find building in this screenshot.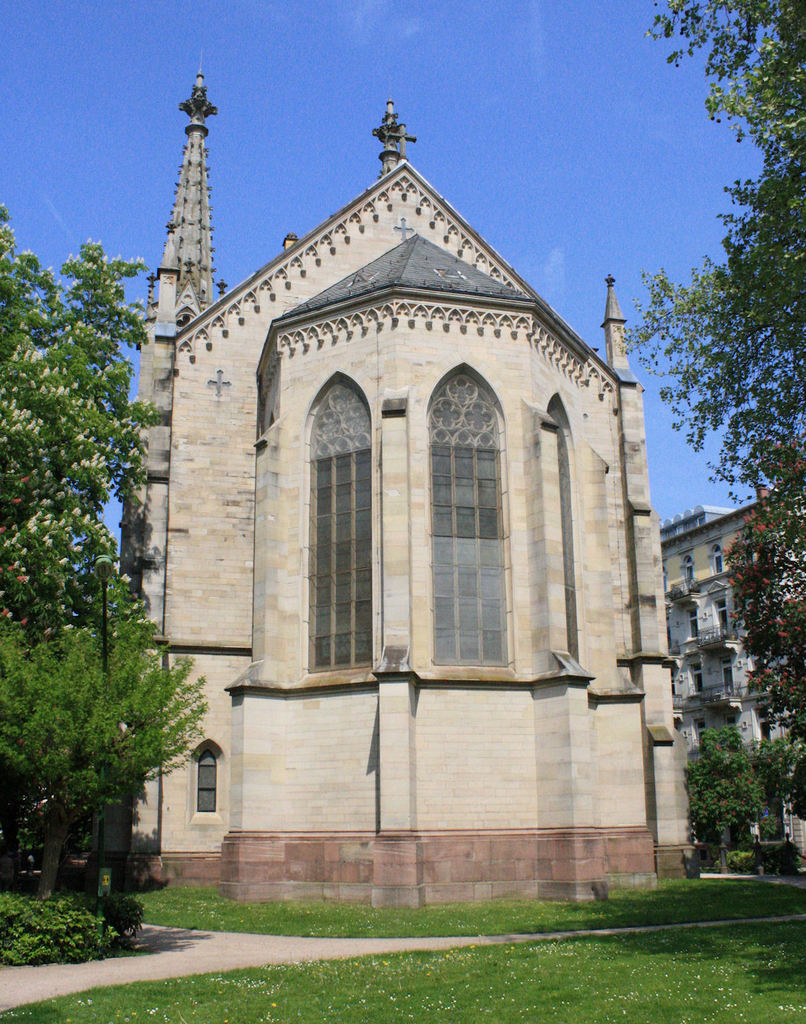
The bounding box for building is bbox=(665, 484, 805, 860).
